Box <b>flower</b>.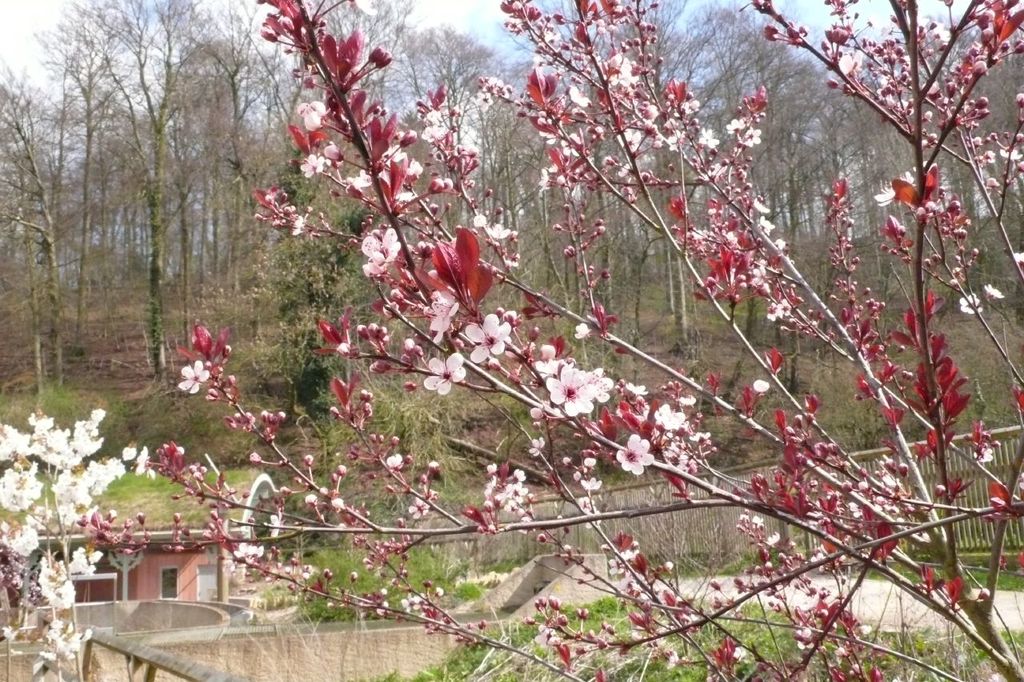
Rect(422, 226, 498, 303).
